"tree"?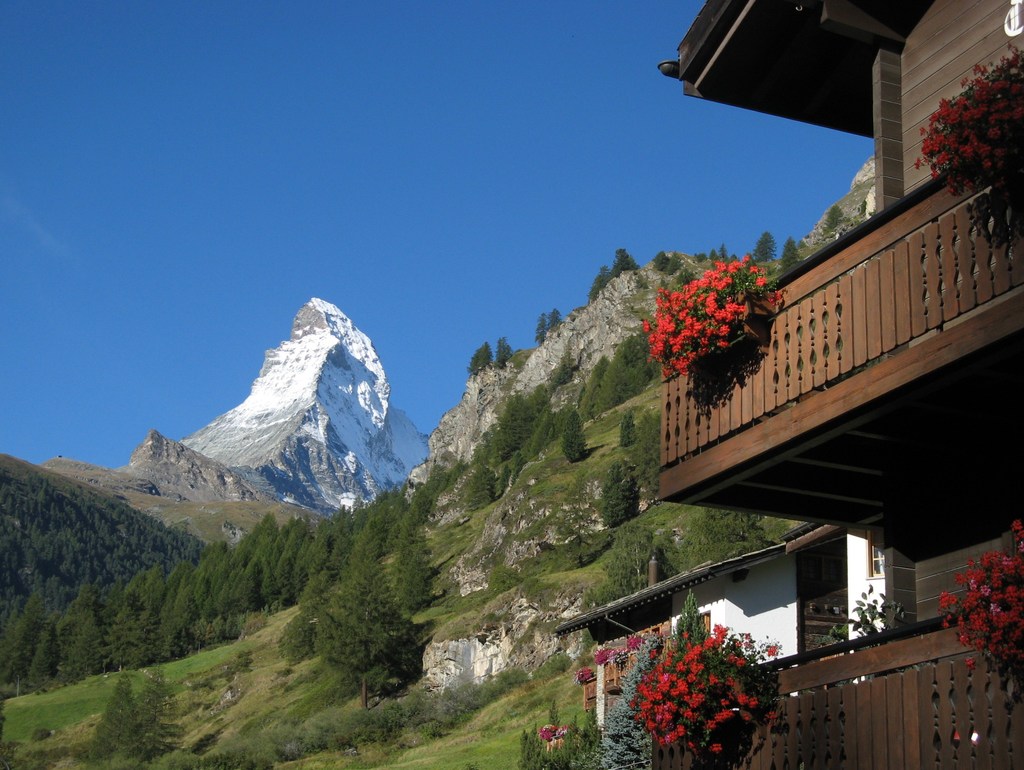
crop(564, 396, 591, 471)
